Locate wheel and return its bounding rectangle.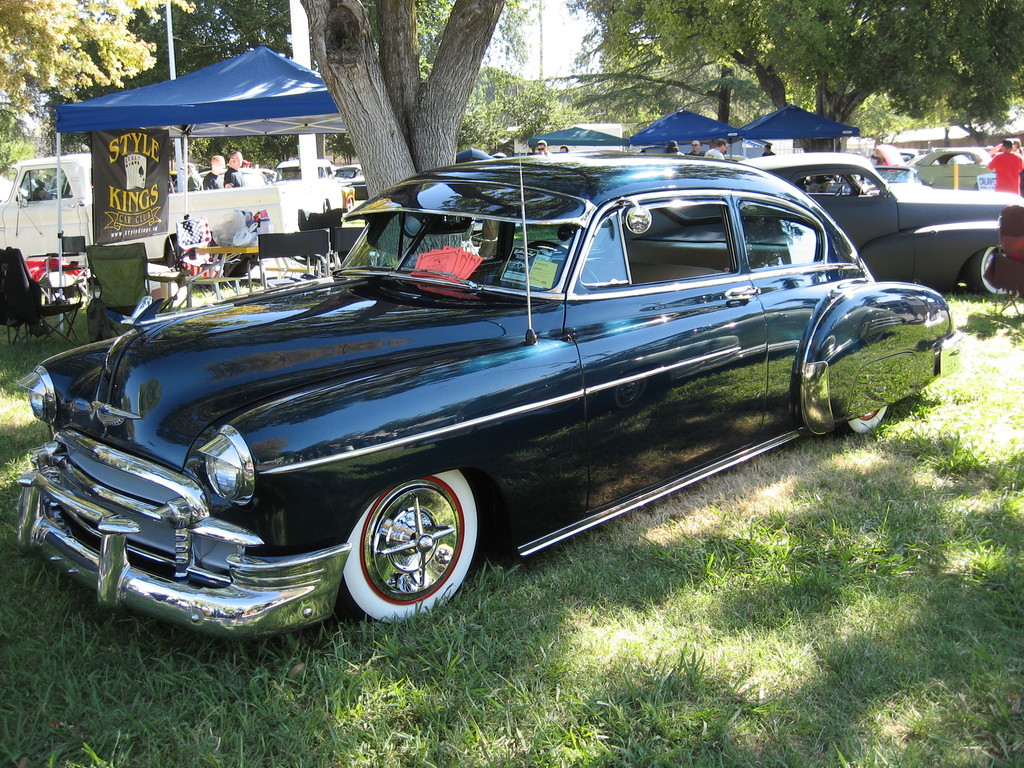
(529,241,599,282).
